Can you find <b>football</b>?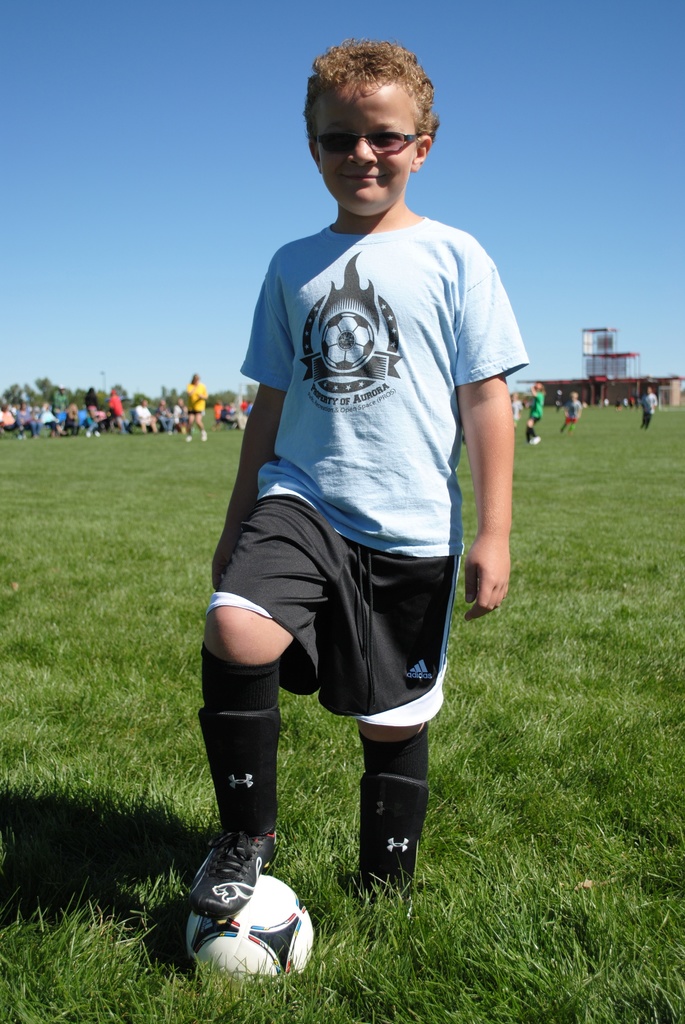
Yes, bounding box: [180, 874, 313, 984].
